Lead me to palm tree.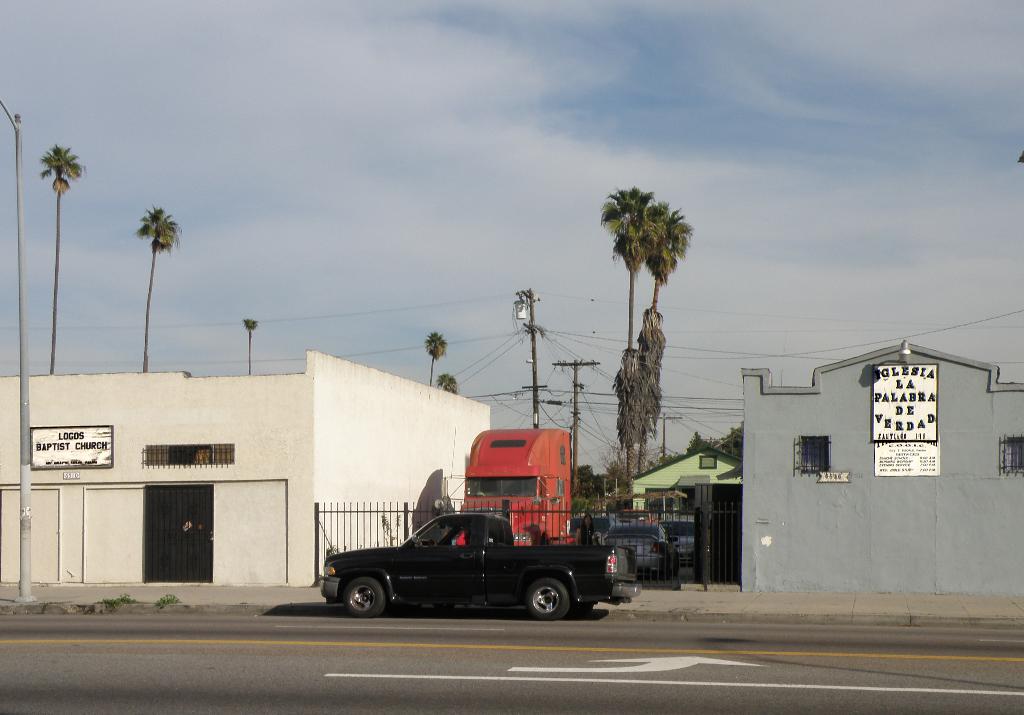
Lead to 136:201:188:375.
